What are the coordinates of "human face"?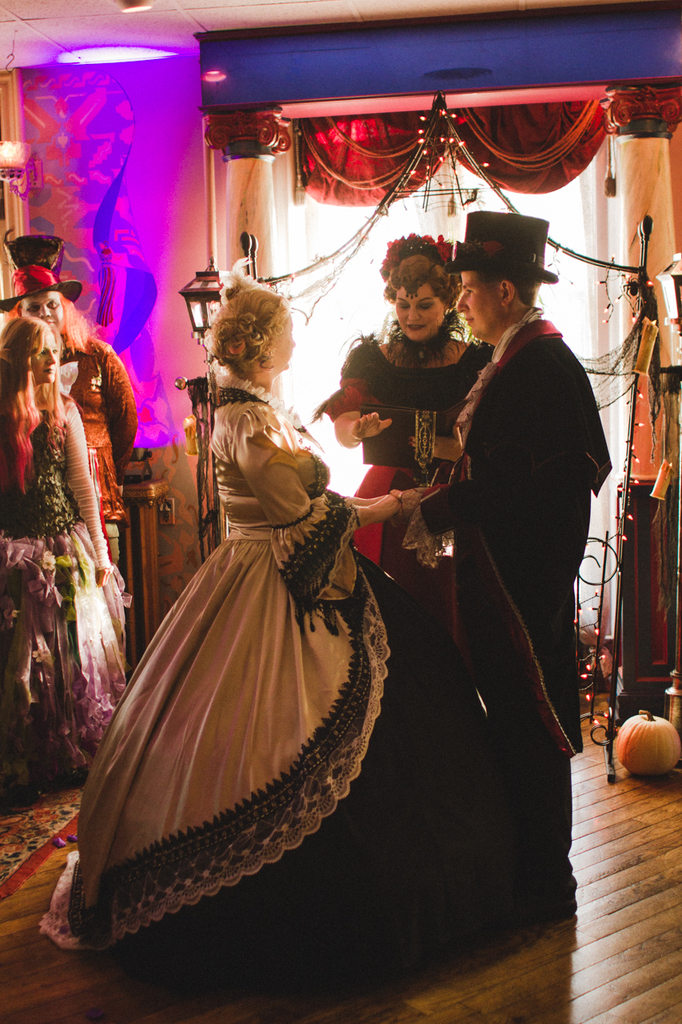
[left=22, top=292, right=56, bottom=330].
